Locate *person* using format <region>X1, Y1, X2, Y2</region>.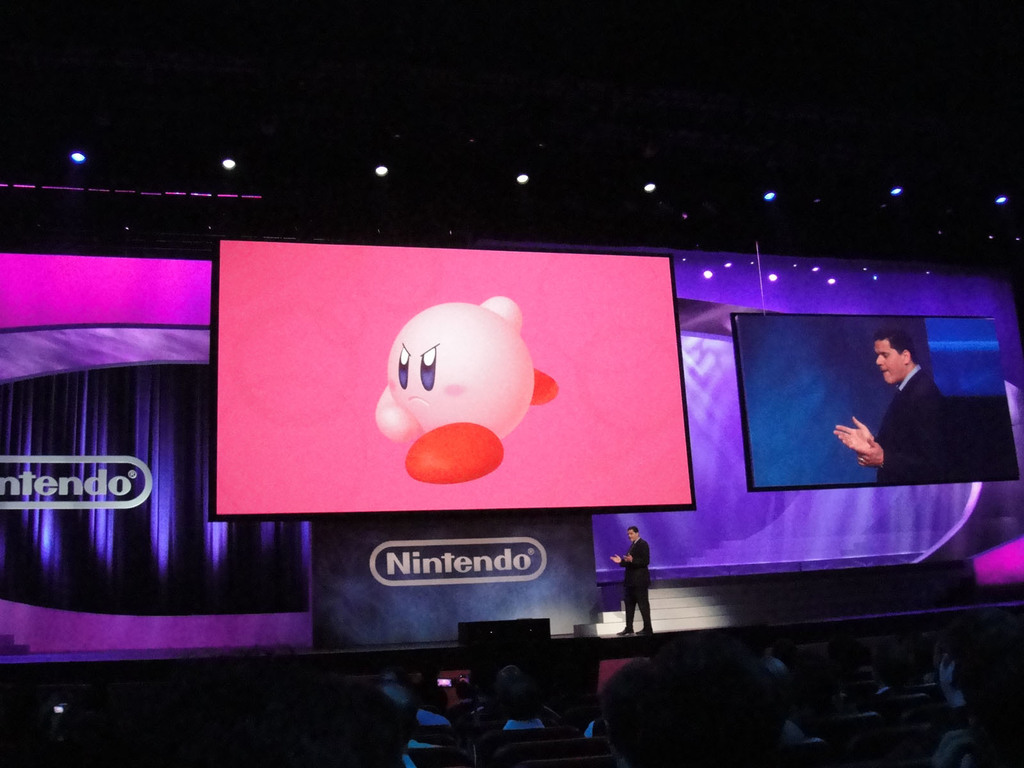
<region>607, 524, 653, 634</region>.
